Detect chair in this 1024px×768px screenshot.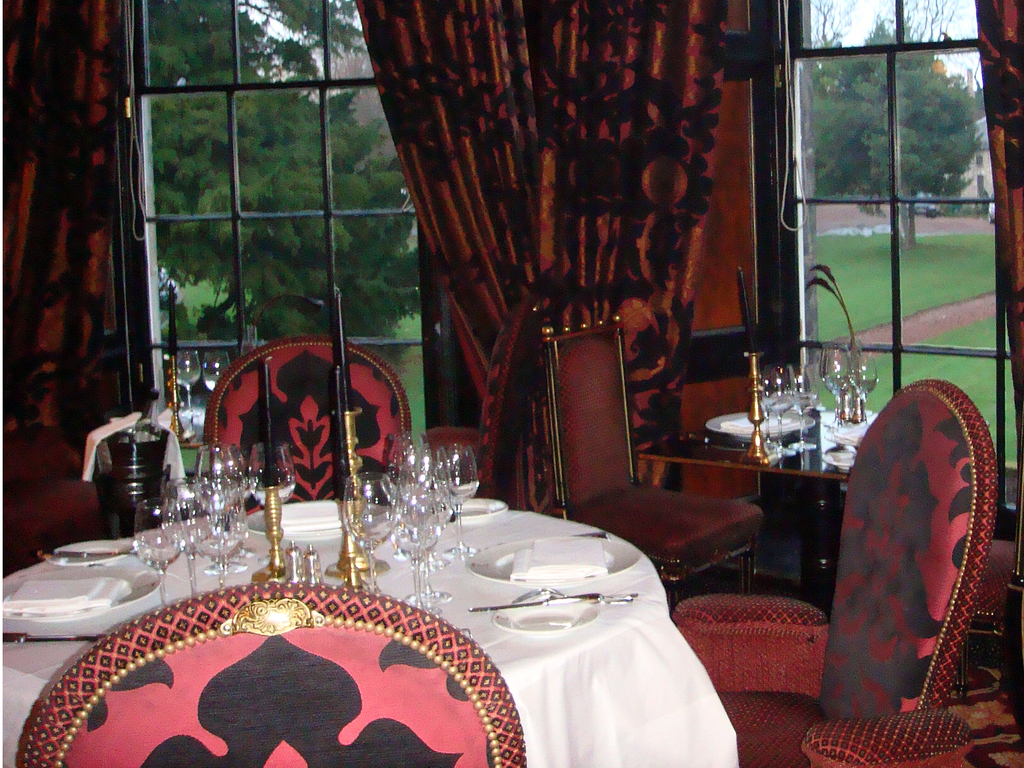
Detection: (x1=668, y1=378, x2=1001, y2=767).
